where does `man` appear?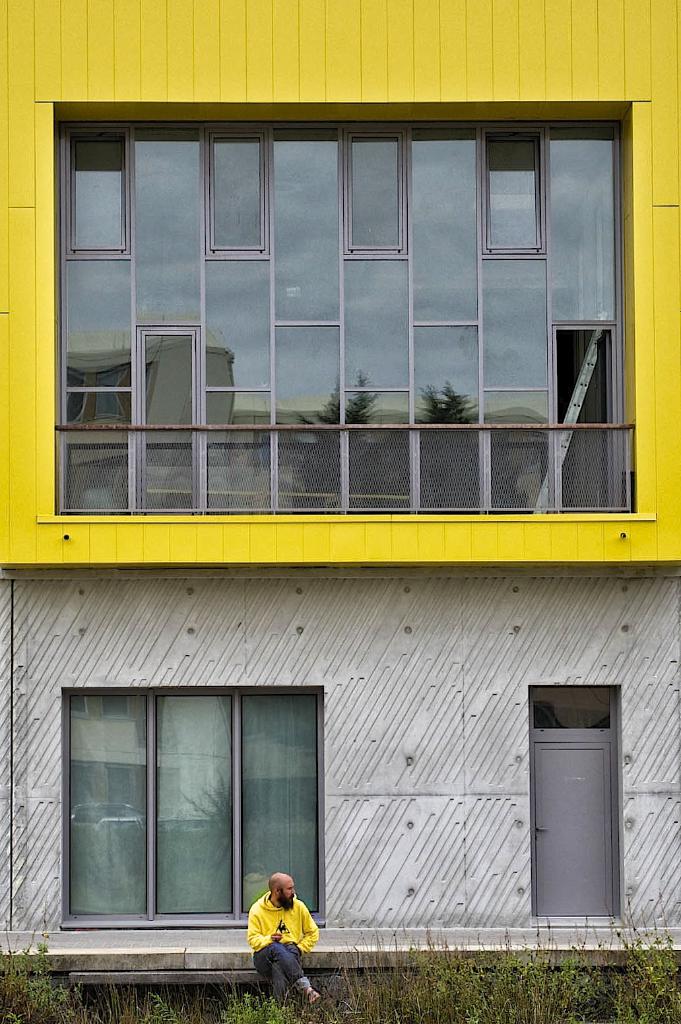
Appears at [x1=237, y1=881, x2=329, y2=1002].
